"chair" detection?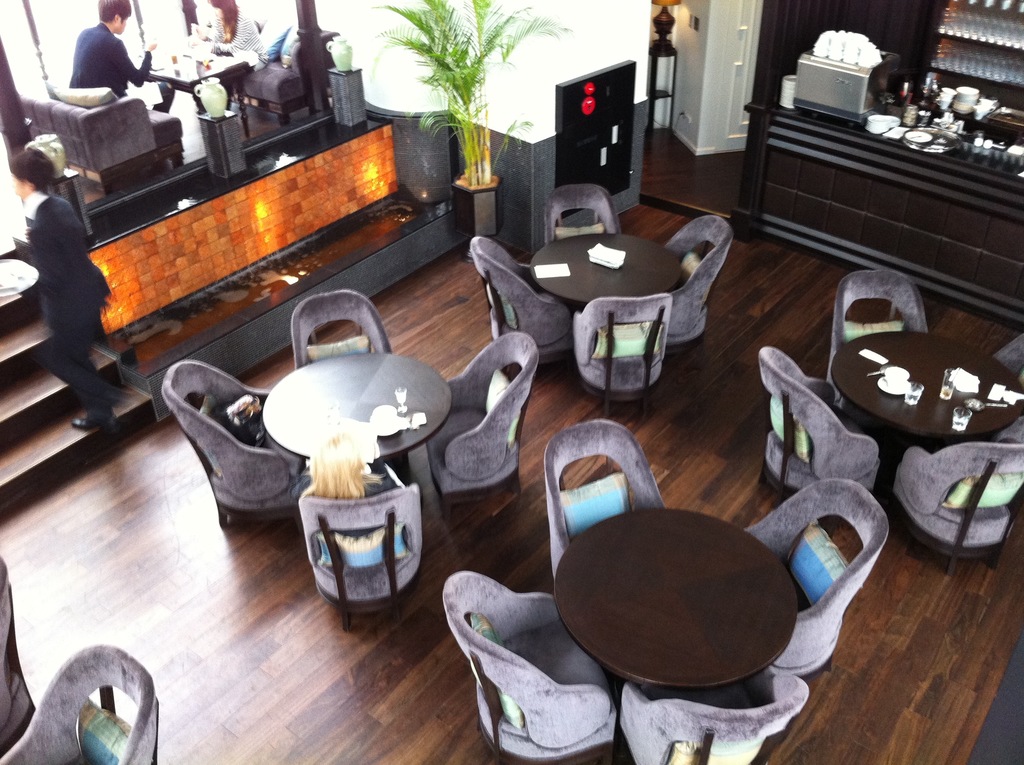
bbox(295, 485, 424, 629)
